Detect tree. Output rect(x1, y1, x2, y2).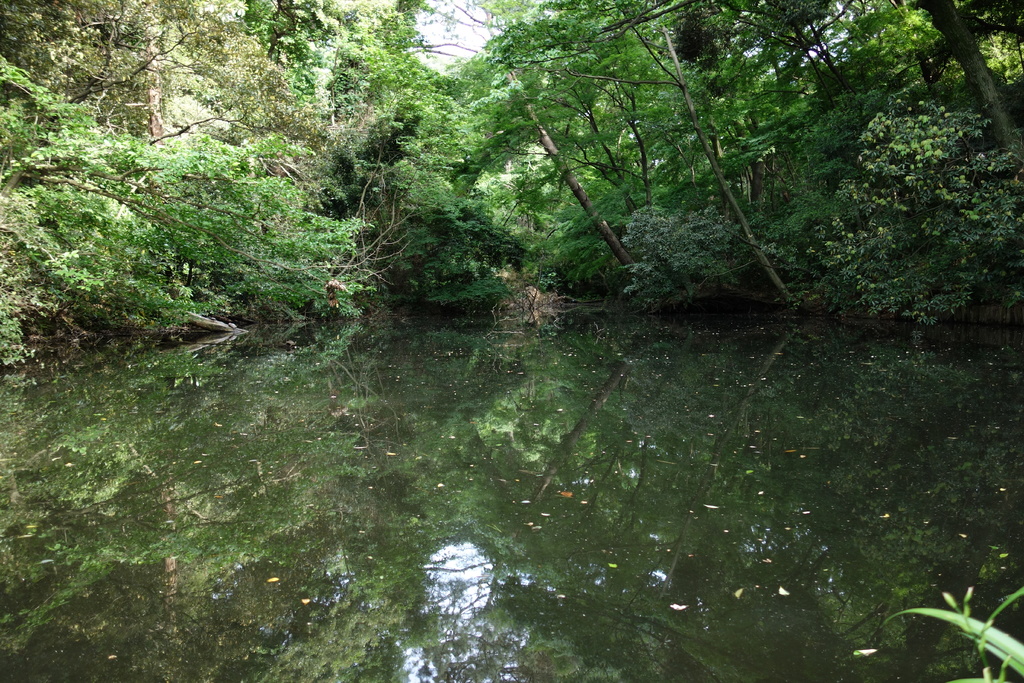
rect(42, 24, 1023, 384).
